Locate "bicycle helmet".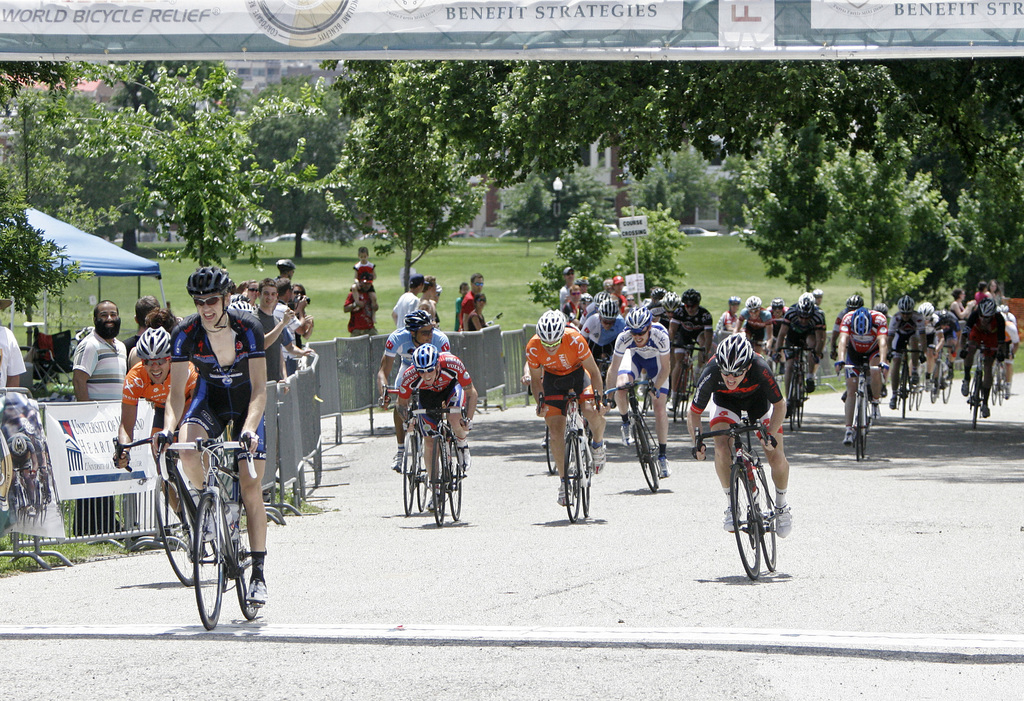
Bounding box: locate(601, 298, 619, 317).
